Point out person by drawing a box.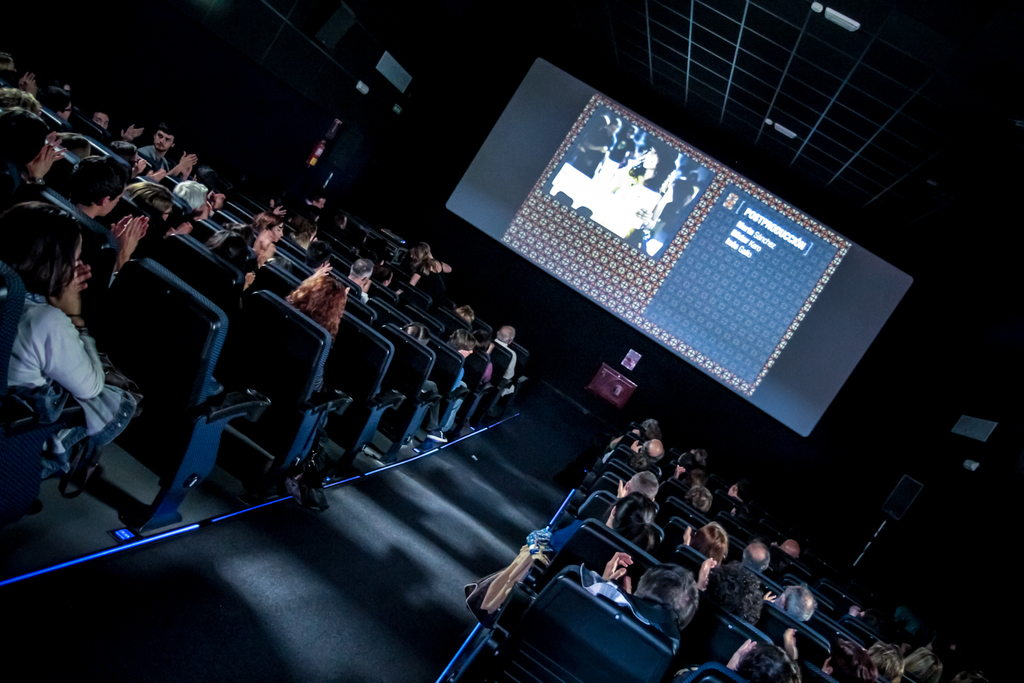
628, 454, 646, 474.
